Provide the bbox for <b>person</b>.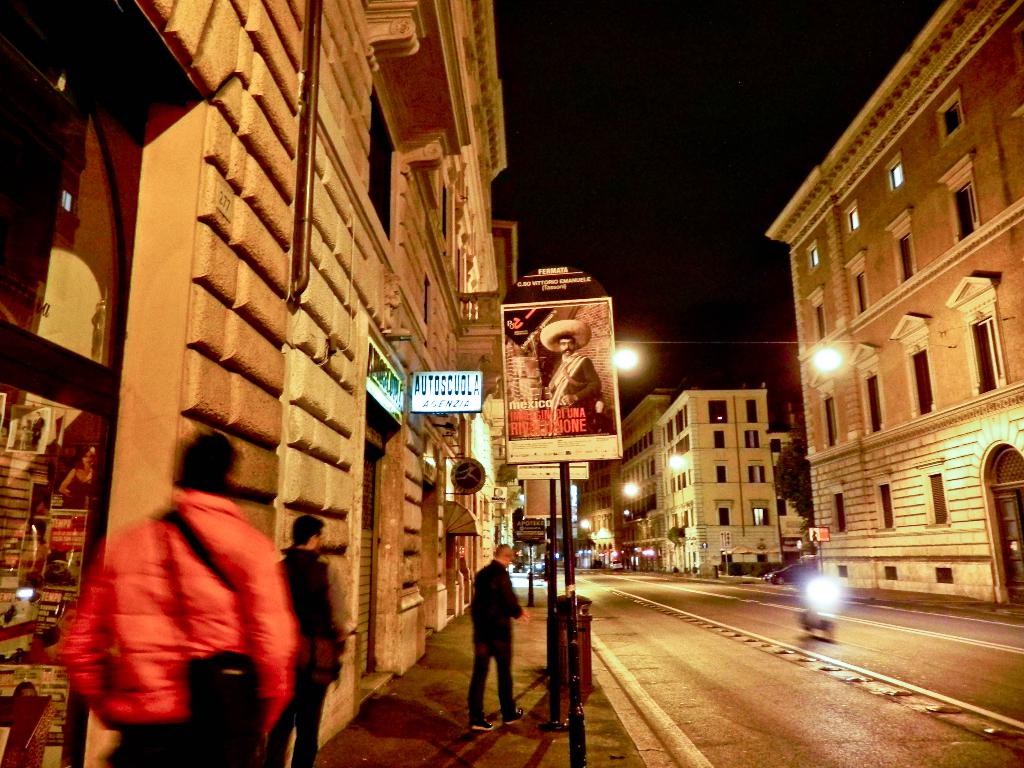
bbox=(19, 424, 29, 450).
